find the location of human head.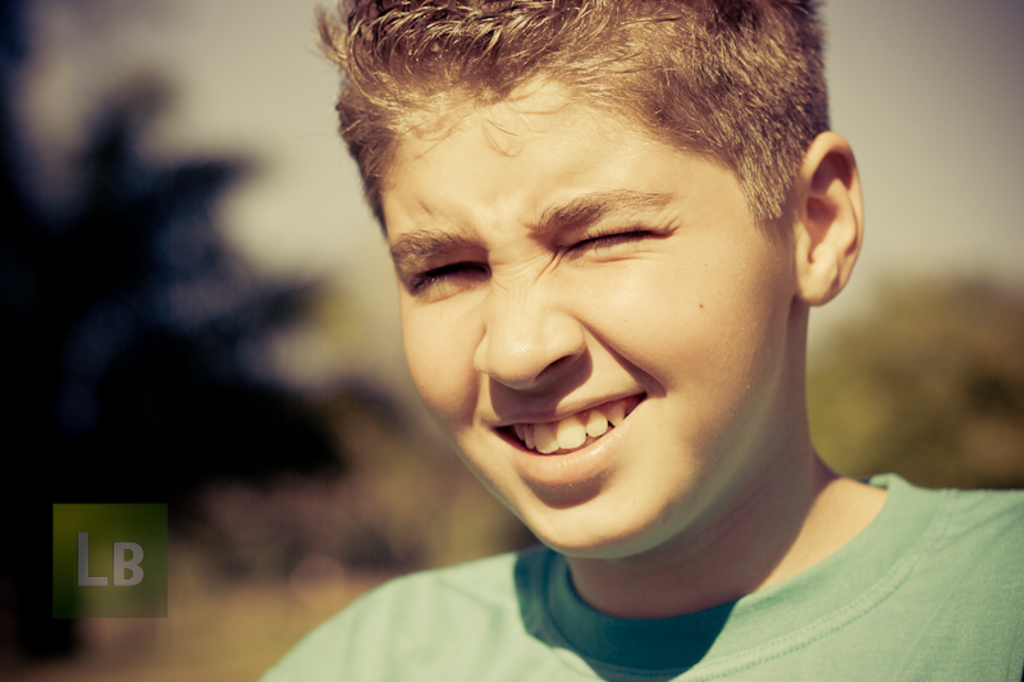
Location: (330, 0, 858, 564).
